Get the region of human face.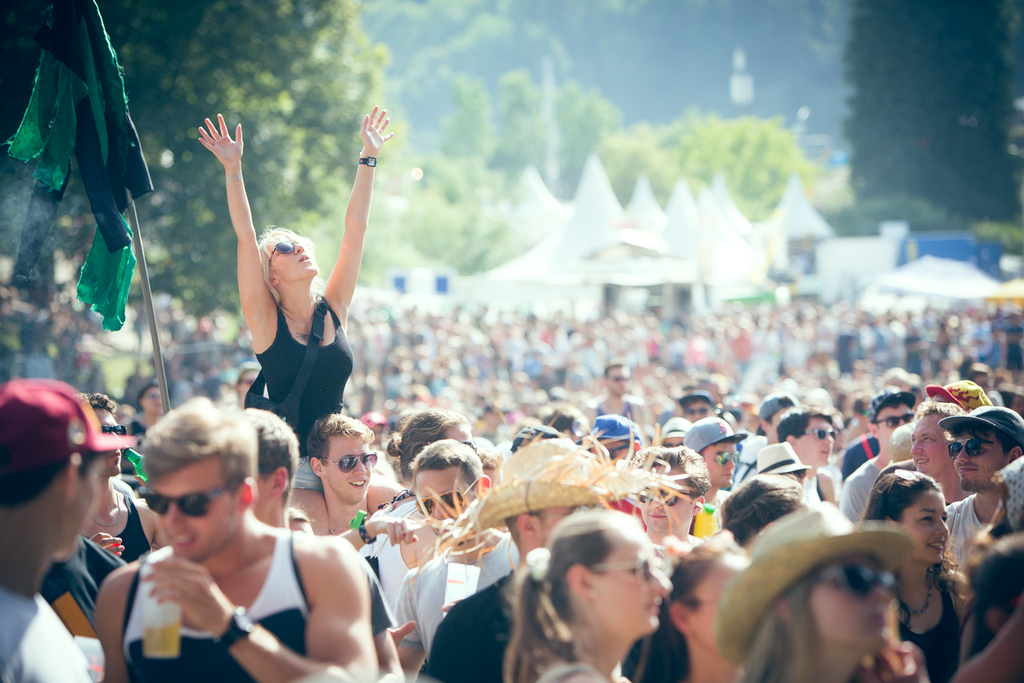
bbox=[876, 401, 915, 445].
